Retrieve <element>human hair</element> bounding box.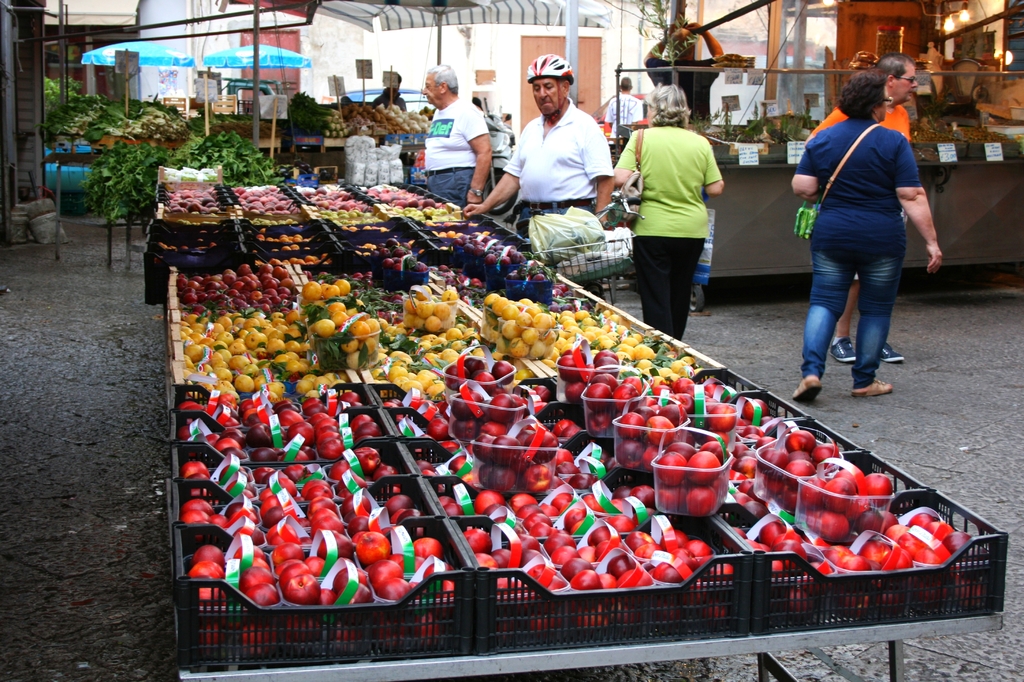
Bounding box: box=[877, 53, 920, 81].
